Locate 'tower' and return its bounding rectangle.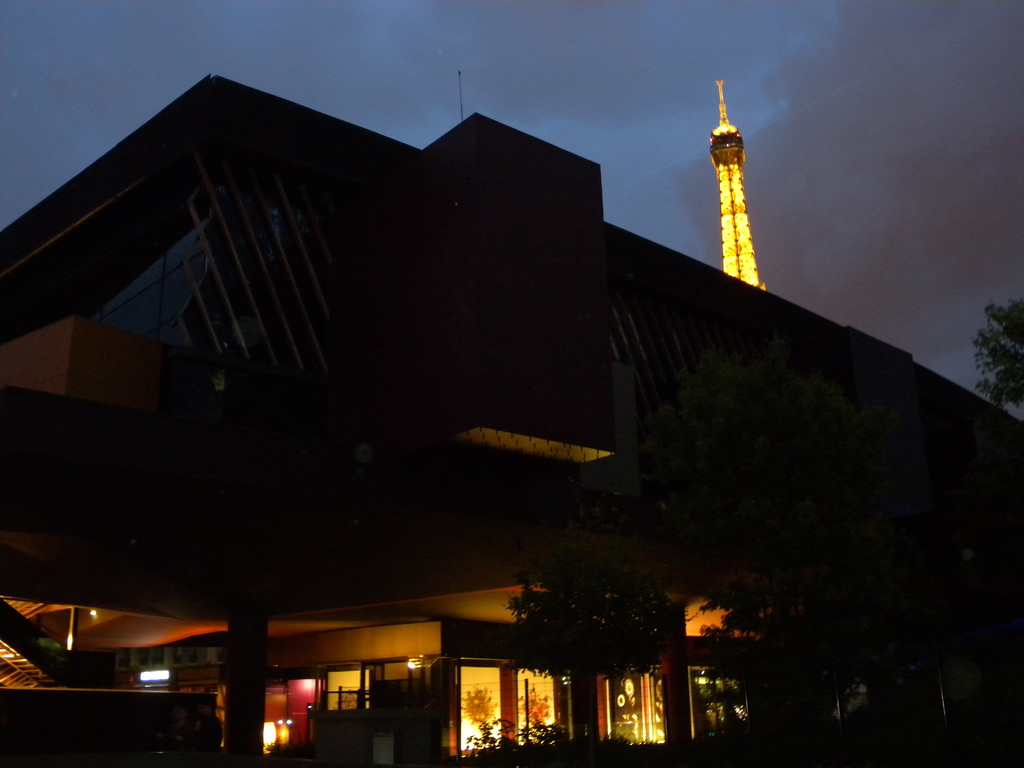
box=[692, 74, 776, 257].
